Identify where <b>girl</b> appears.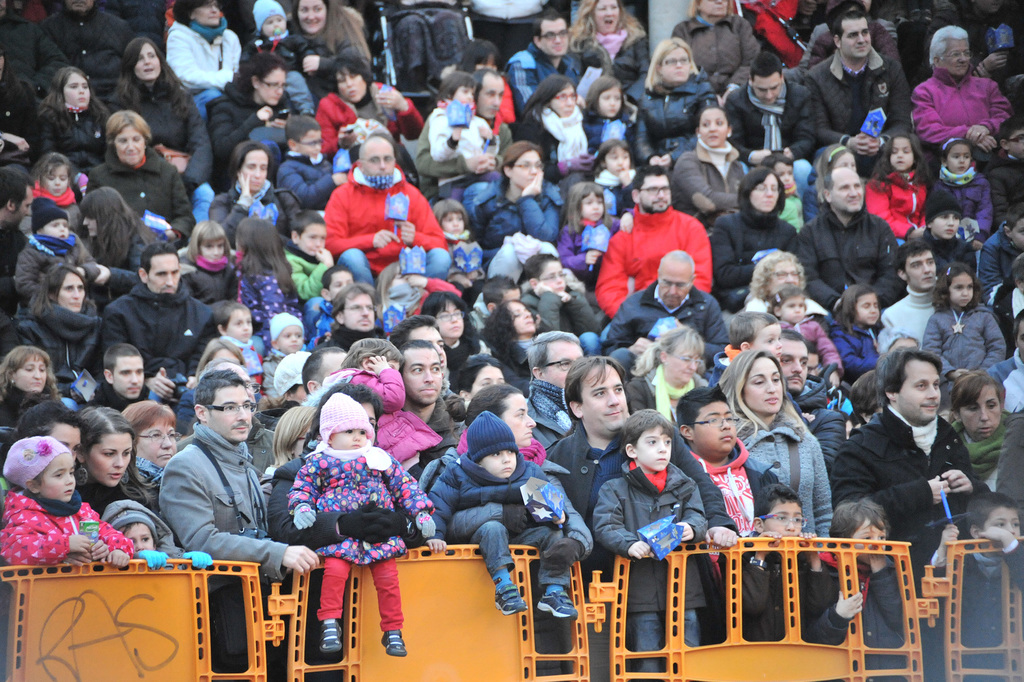
Appears at 217, 296, 266, 387.
